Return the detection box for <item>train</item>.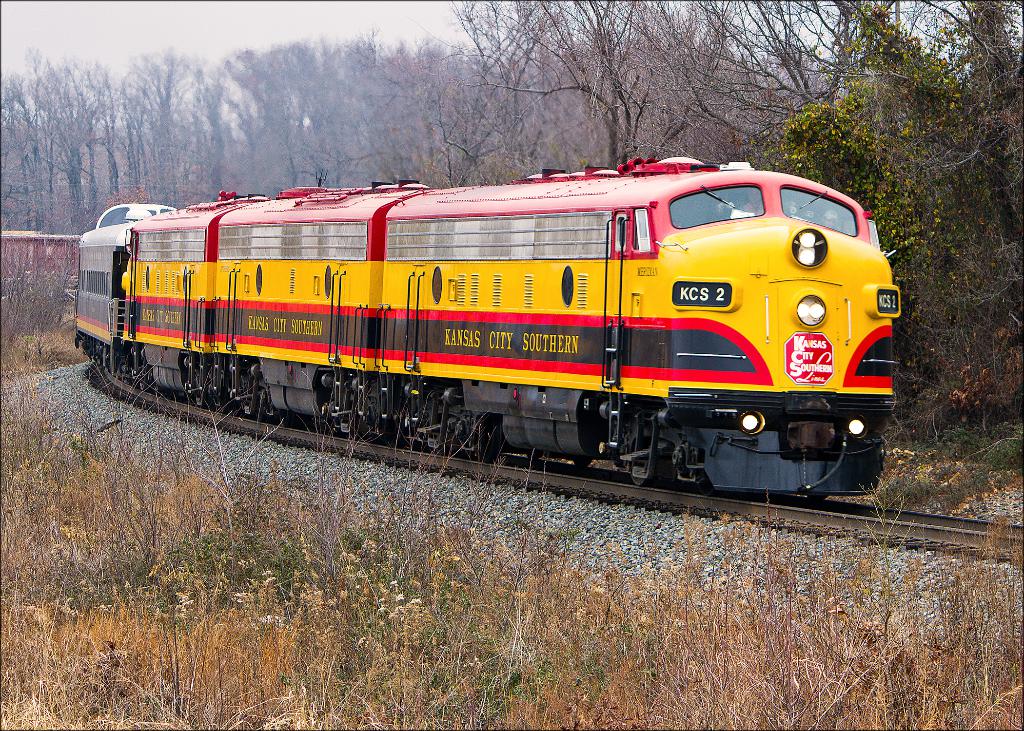
bbox=[72, 158, 902, 493].
